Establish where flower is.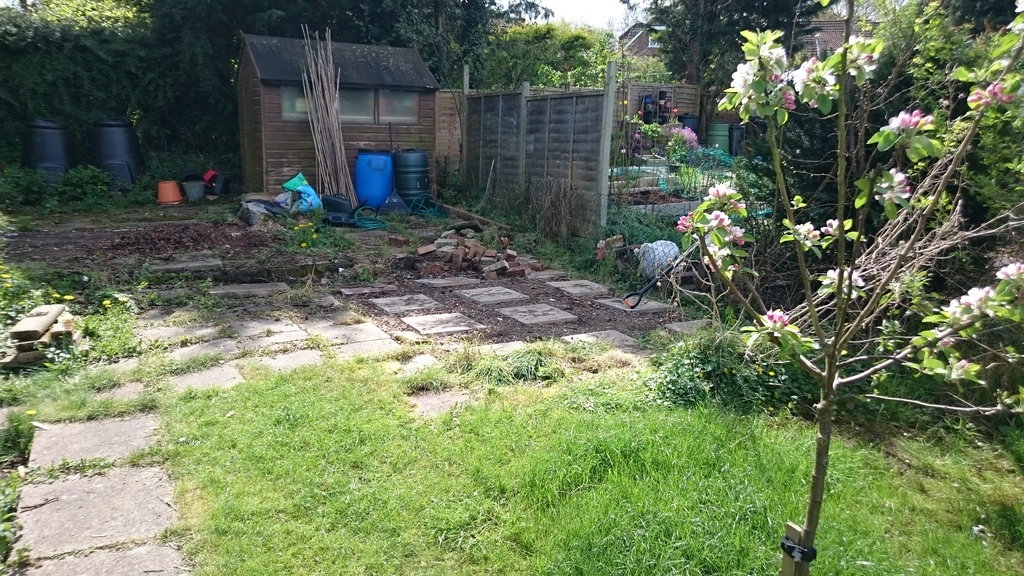
Established at l=53, t=291, r=59, b=300.
